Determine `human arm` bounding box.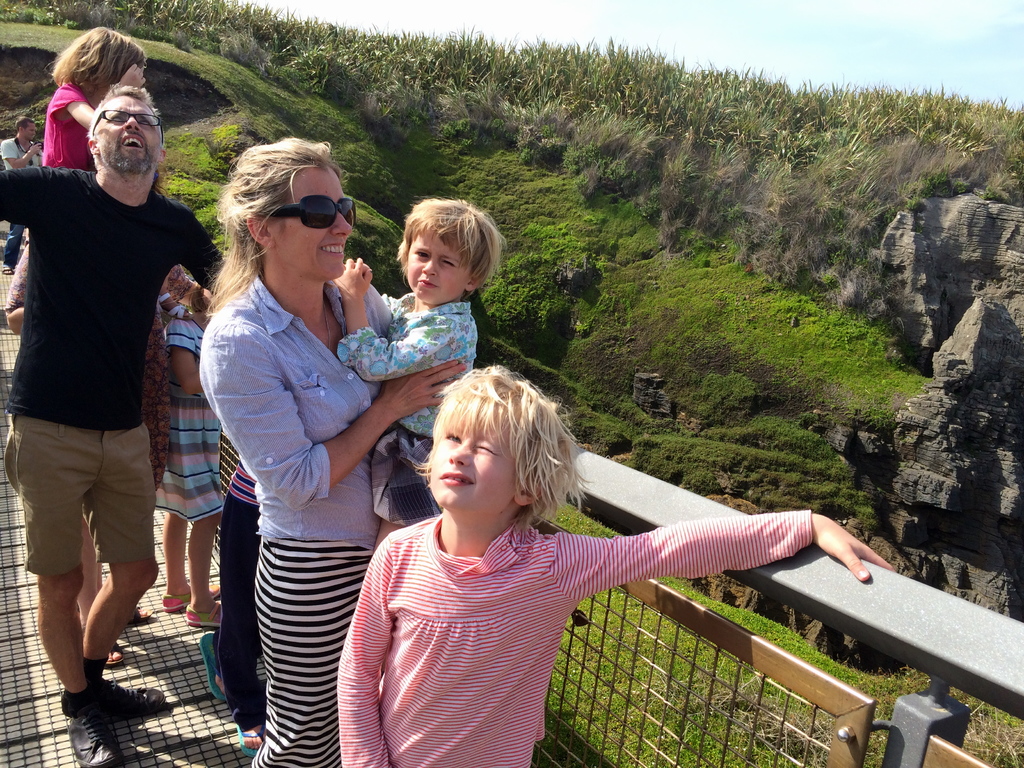
Determined: bbox(196, 323, 468, 516).
